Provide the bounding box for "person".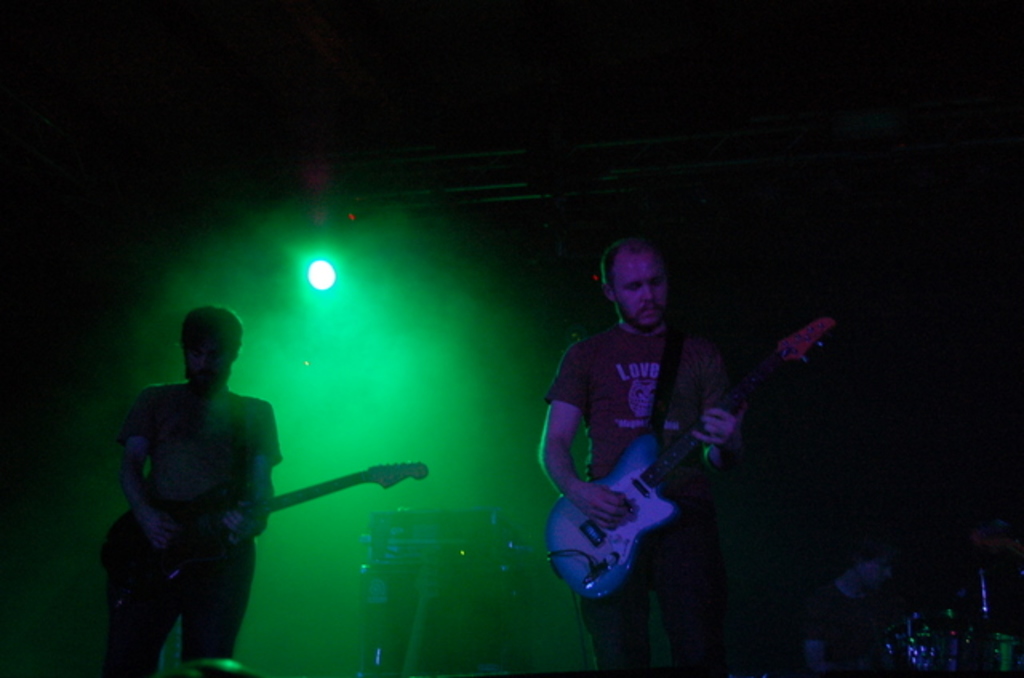
crop(541, 233, 742, 676).
